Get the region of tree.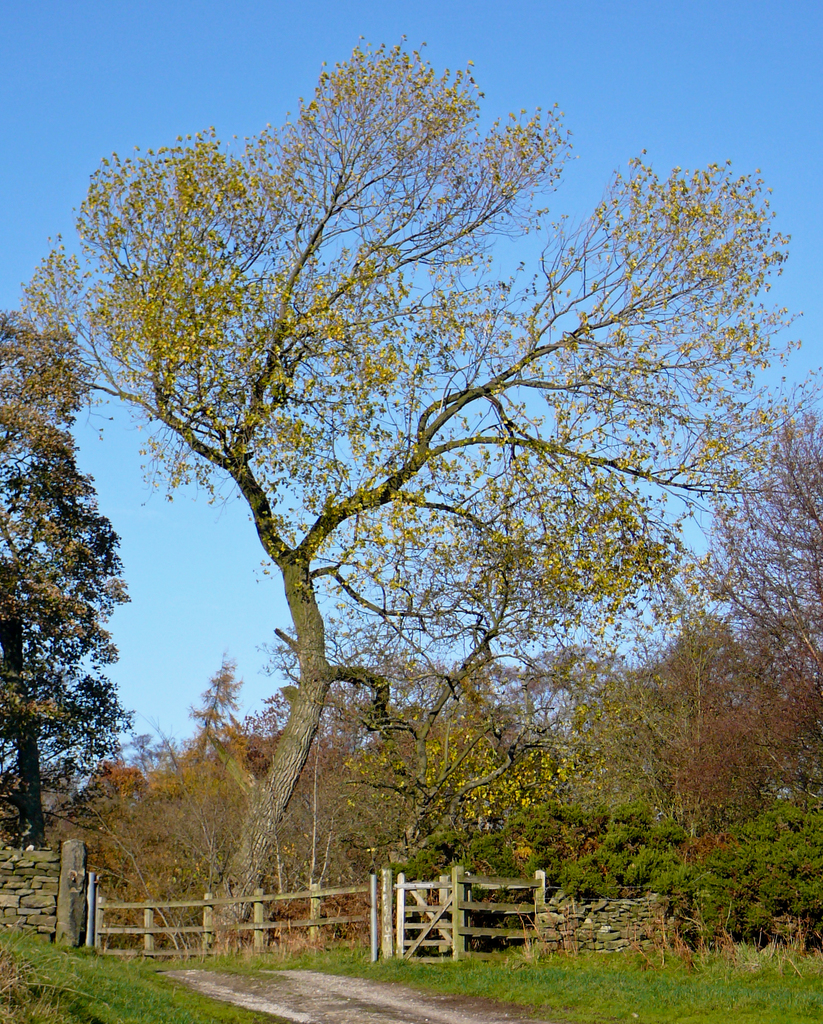
<bbox>0, 304, 140, 853</bbox>.
